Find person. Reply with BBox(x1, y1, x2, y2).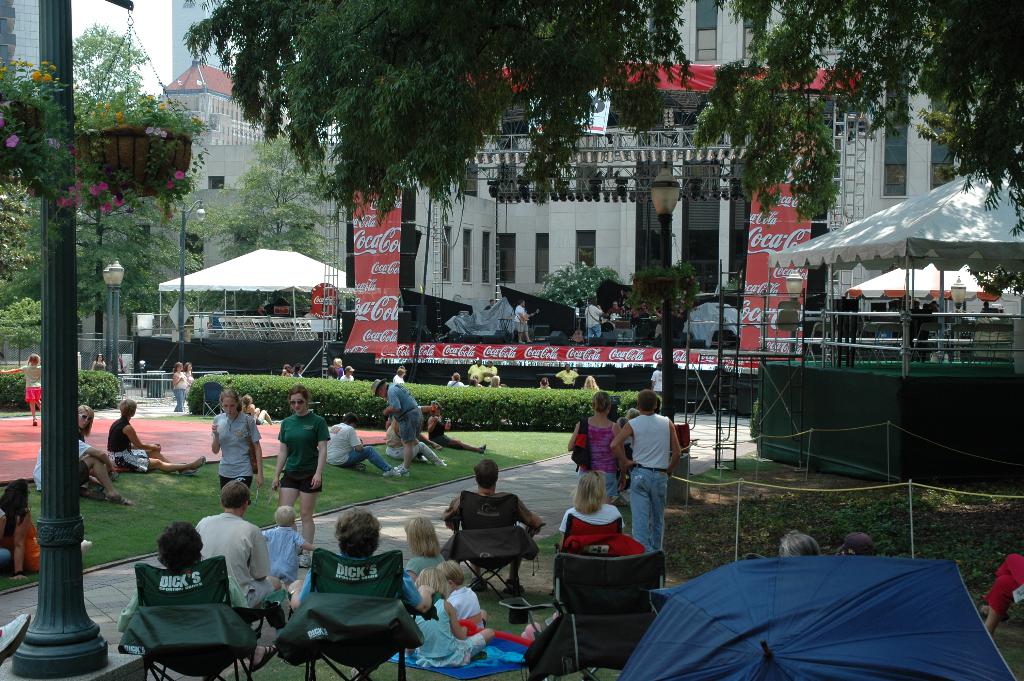
BBox(579, 373, 601, 391).
